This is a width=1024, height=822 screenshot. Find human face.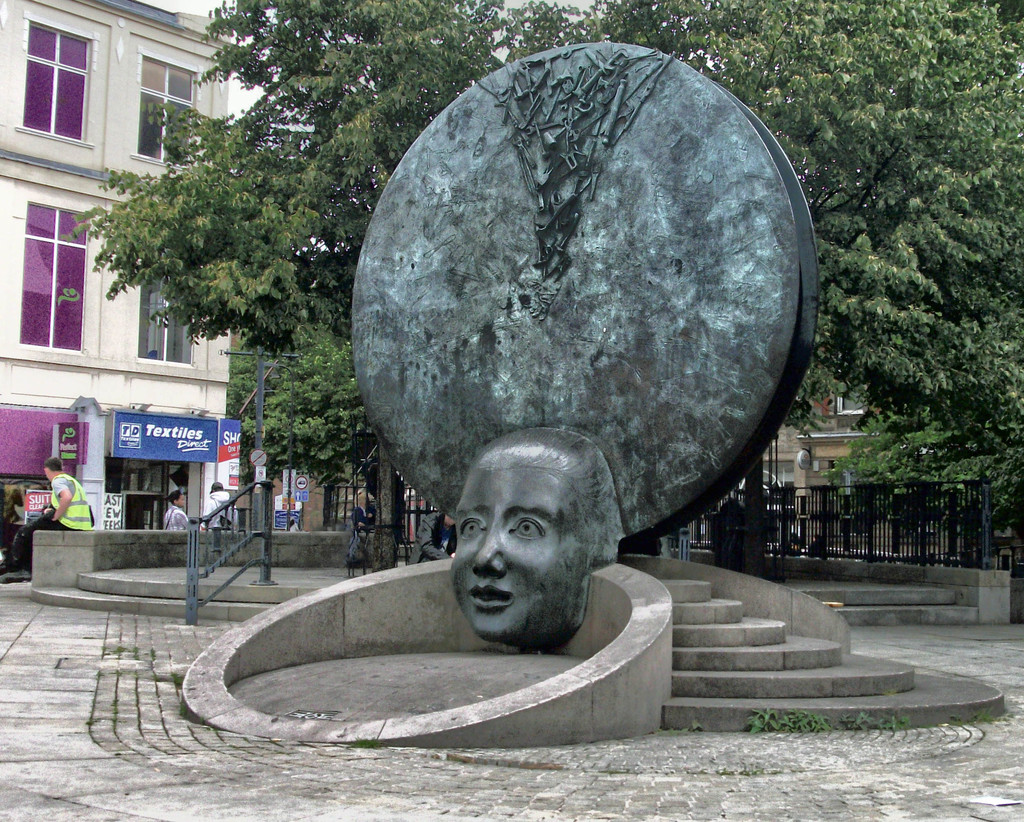
Bounding box: {"x1": 453, "y1": 465, "x2": 578, "y2": 645}.
